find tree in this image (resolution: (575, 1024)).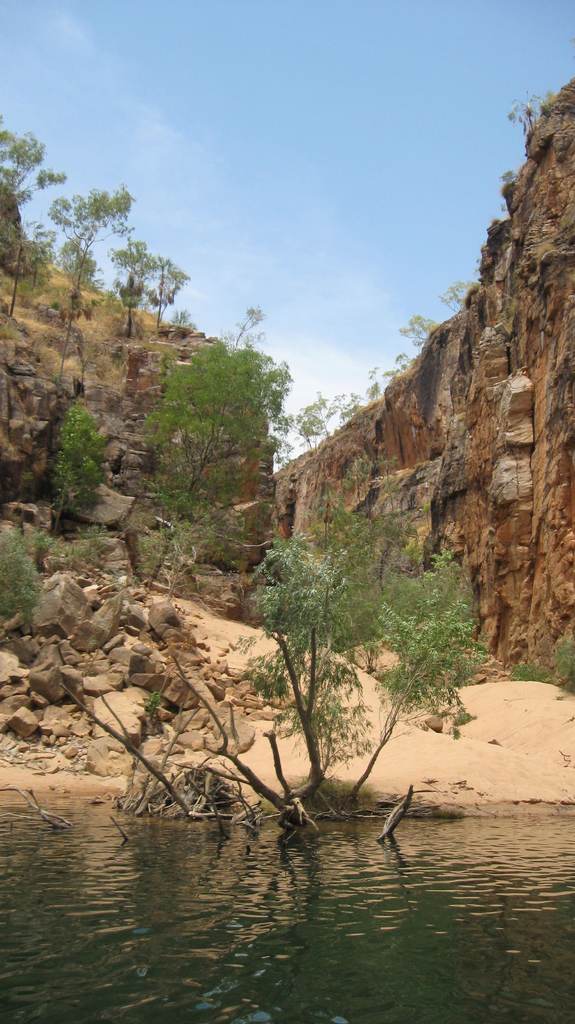
108:232:191:338.
